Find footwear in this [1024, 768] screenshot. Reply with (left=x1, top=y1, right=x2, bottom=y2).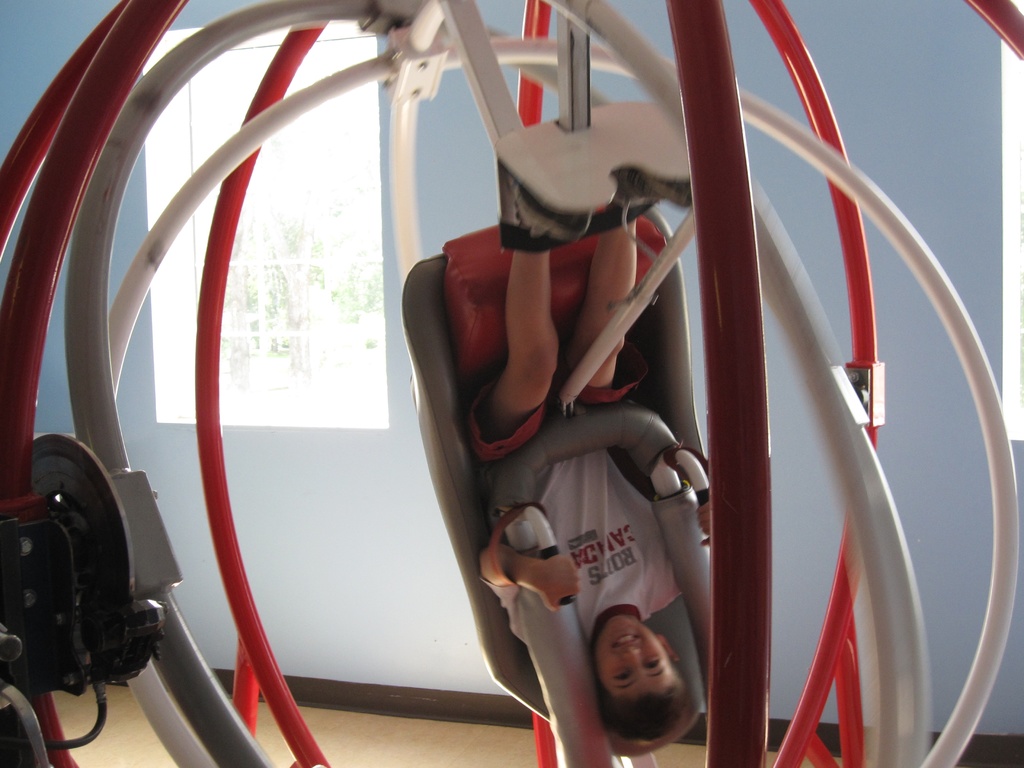
(left=508, top=172, right=597, bottom=240).
